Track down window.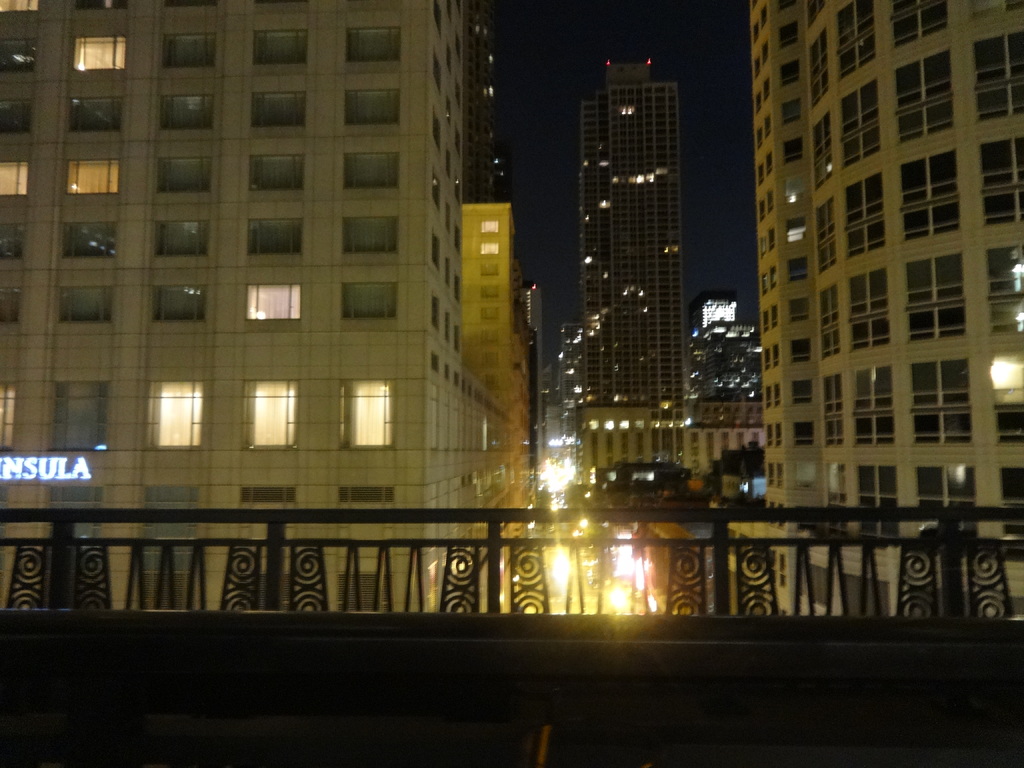
Tracked to x1=765, y1=83, x2=771, y2=101.
